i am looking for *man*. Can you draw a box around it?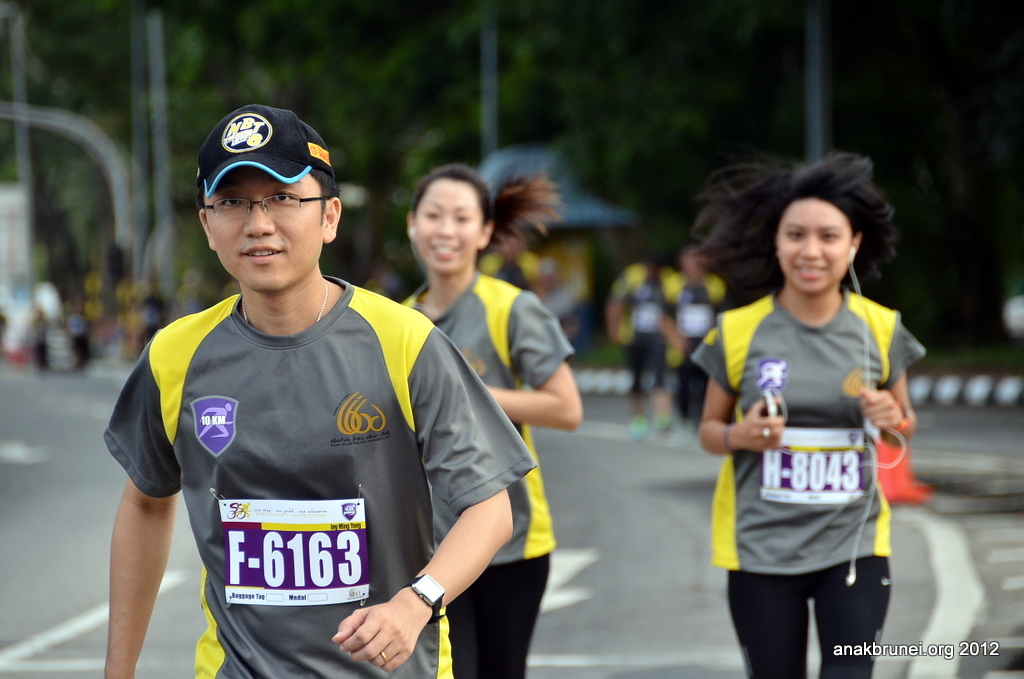
Sure, the bounding box is select_region(606, 258, 674, 428).
